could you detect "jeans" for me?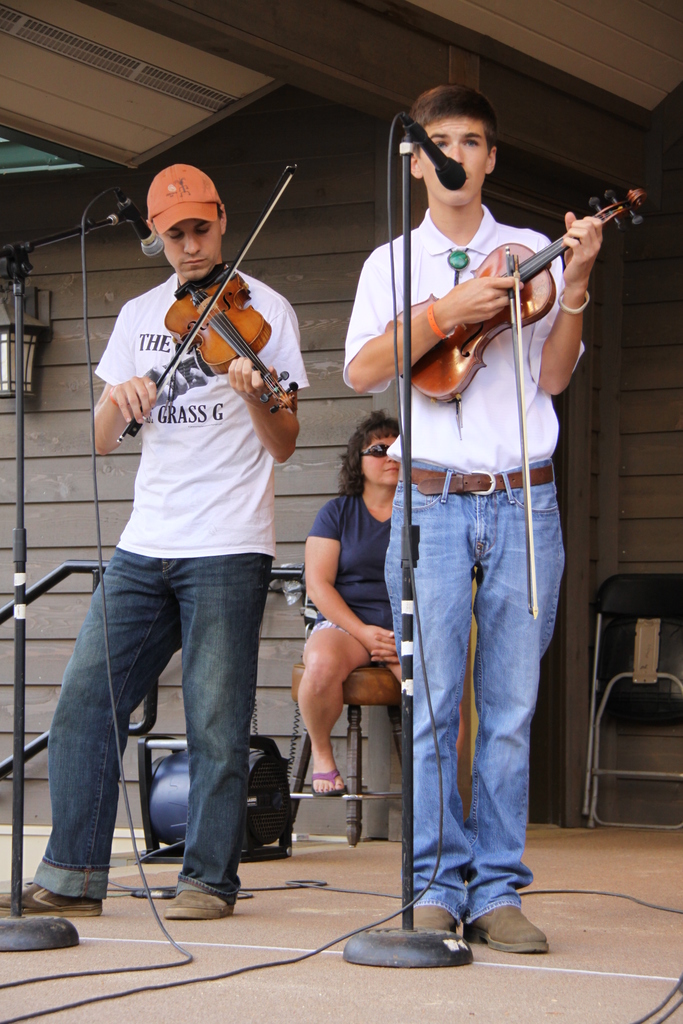
Detection result: bbox=[386, 455, 563, 924].
